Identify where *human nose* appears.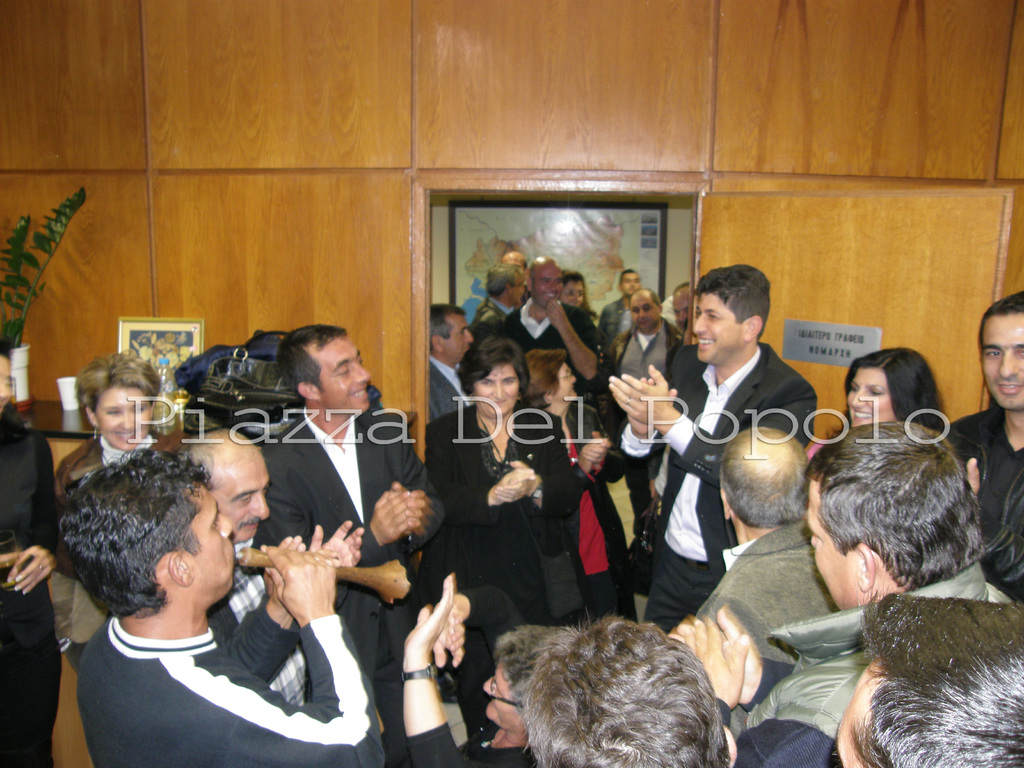
Appears at rect(218, 513, 234, 536).
